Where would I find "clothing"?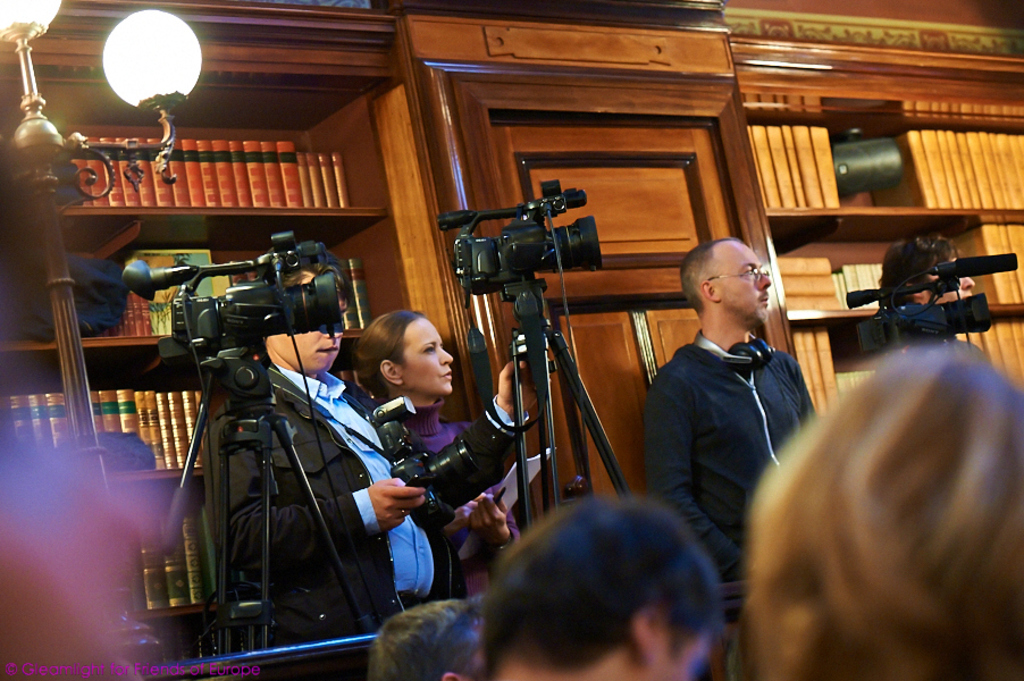
At {"left": 402, "top": 395, "right": 519, "bottom": 598}.
